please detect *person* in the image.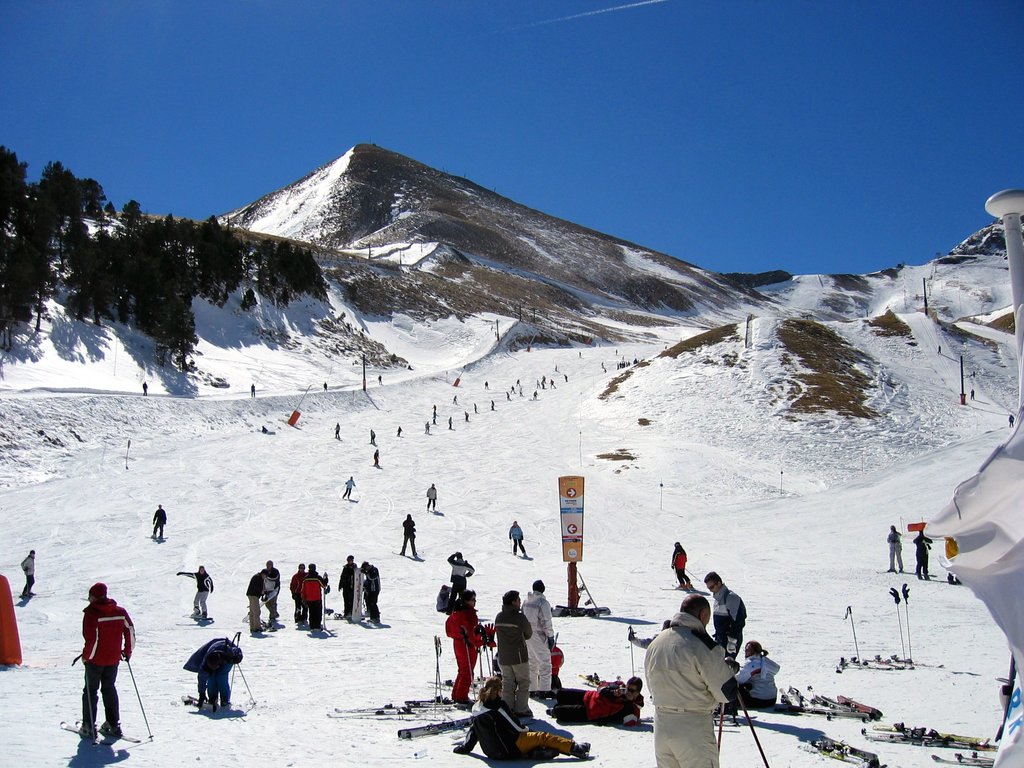
left=325, top=383, right=326, bottom=387.
